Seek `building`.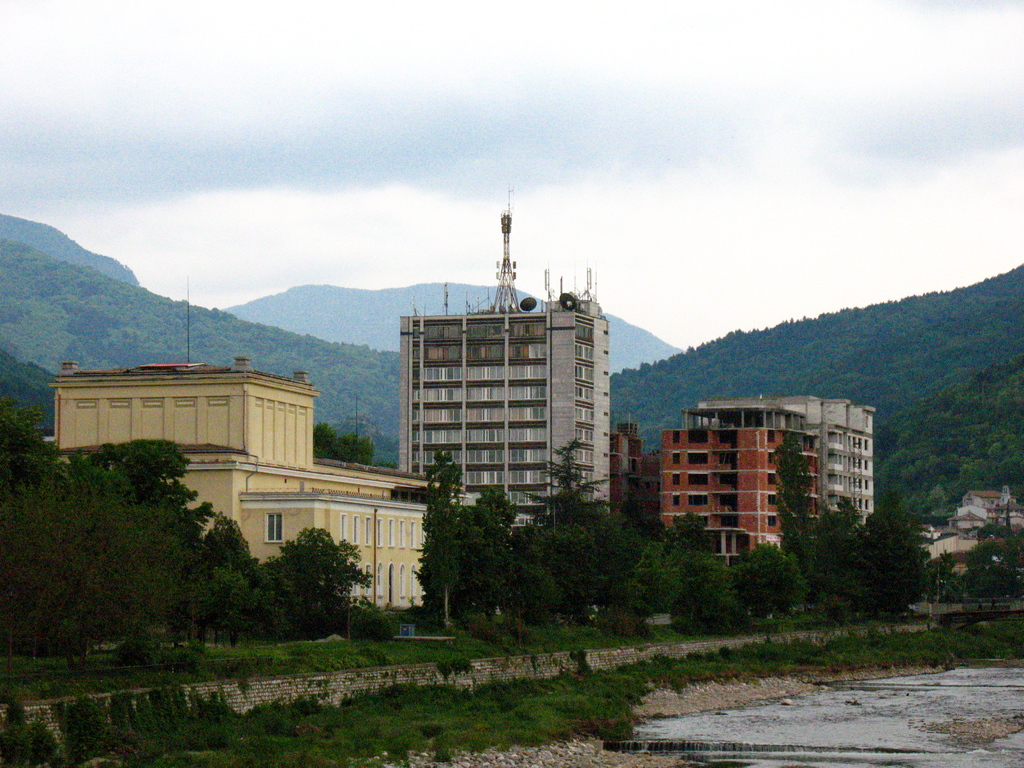
bbox(660, 407, 816, 568).
